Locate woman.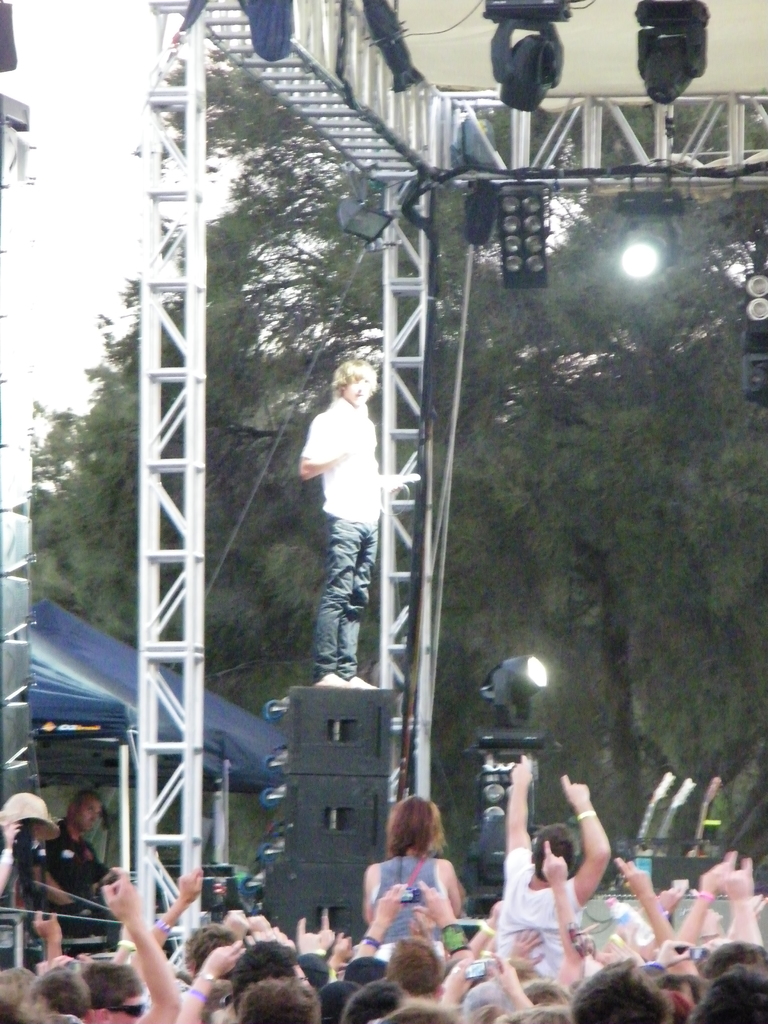
Bounding box: 356,795,464,964.
